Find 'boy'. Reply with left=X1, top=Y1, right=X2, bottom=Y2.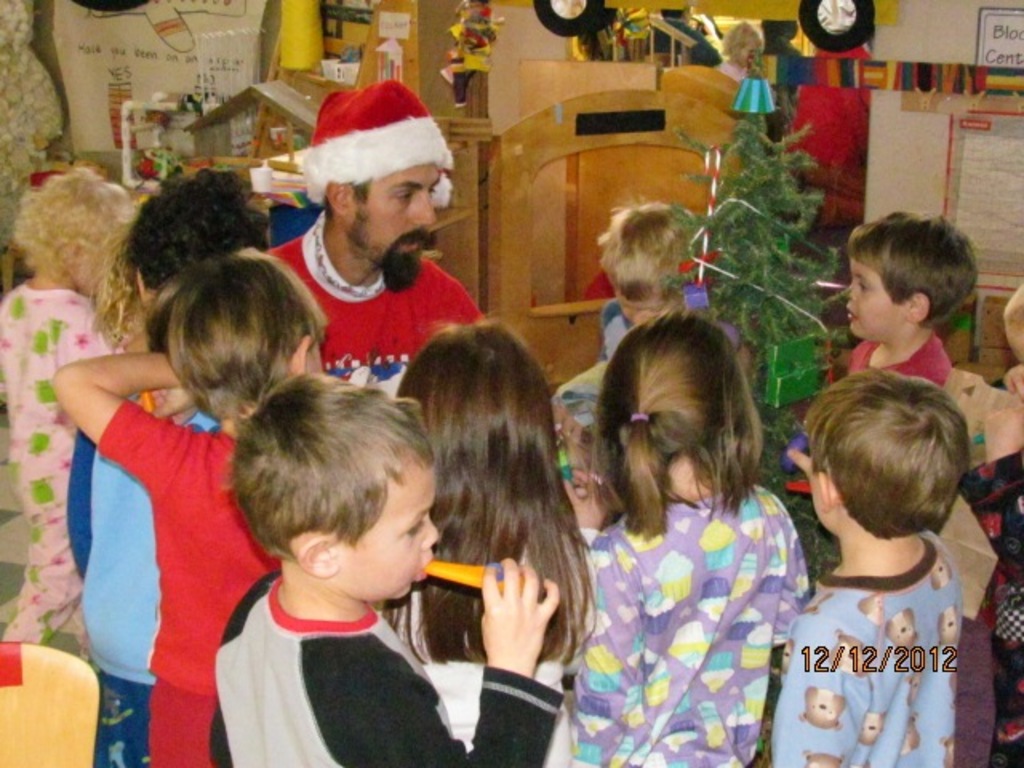
left=770, top=366, right=971, bottom=766.
